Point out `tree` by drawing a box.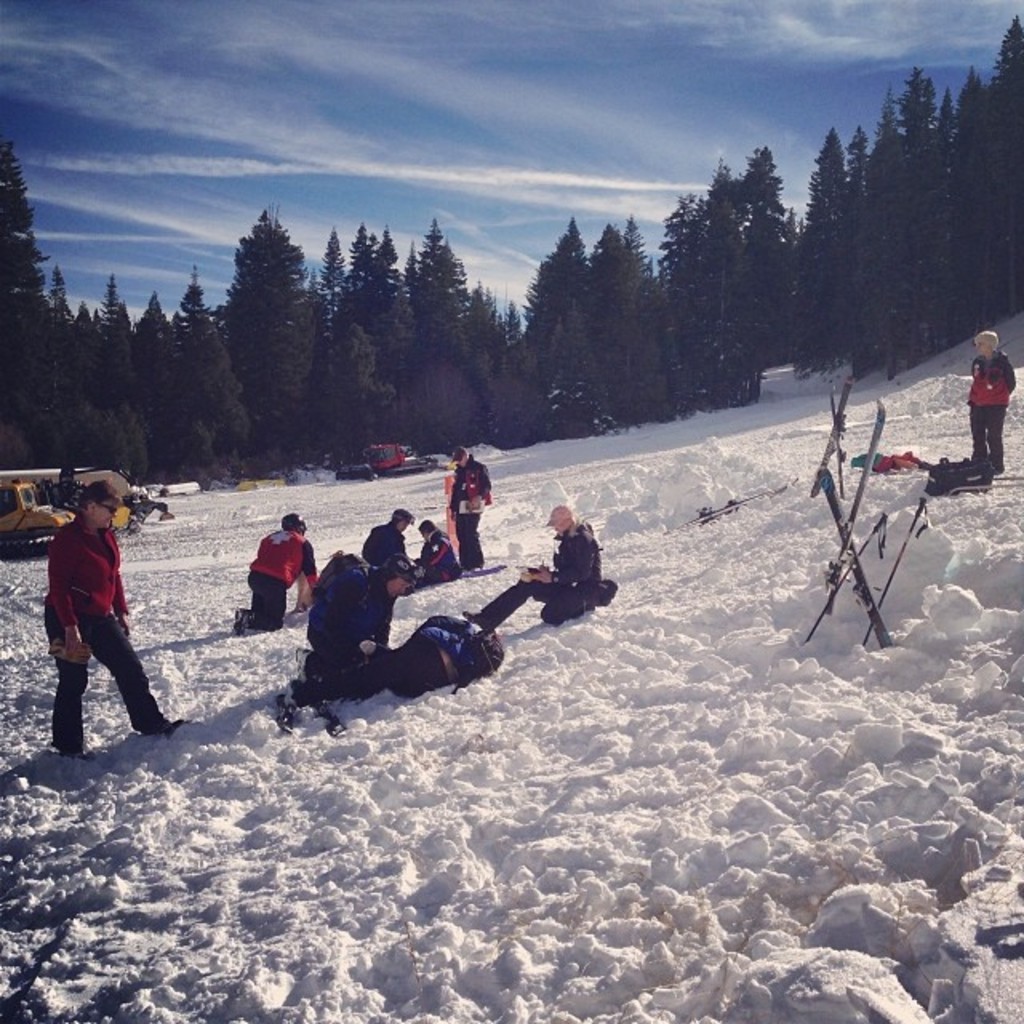
locate(624, 216, 654, 261).
